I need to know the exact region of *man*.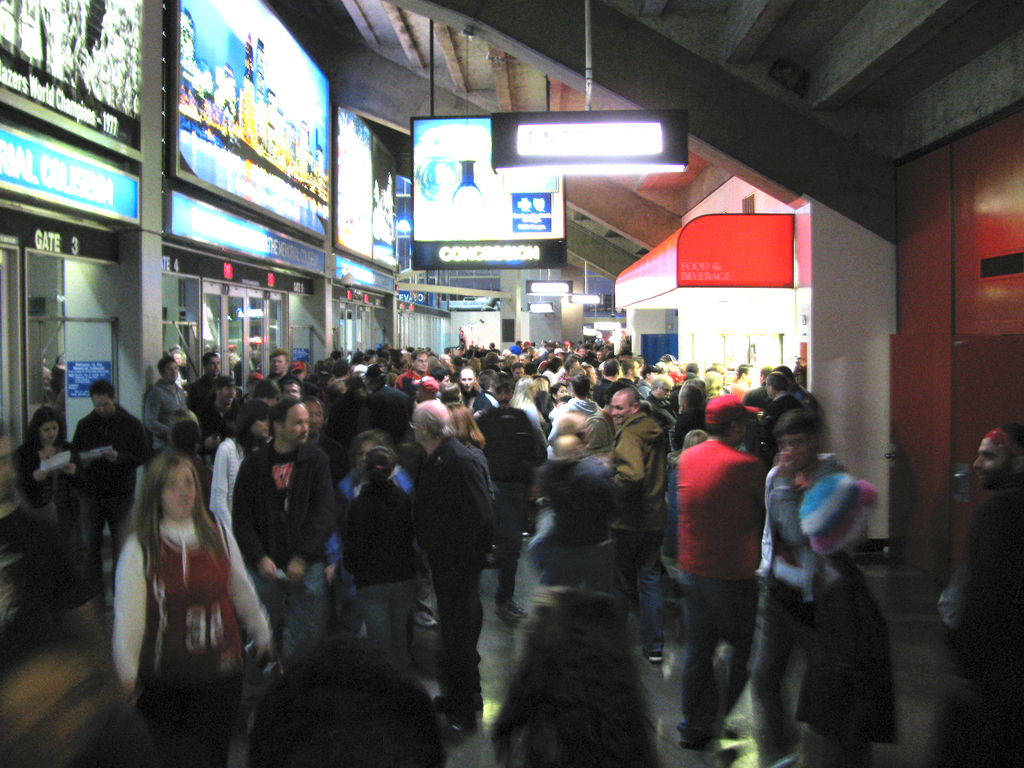
Region: region(412, 400, 490, 750).
